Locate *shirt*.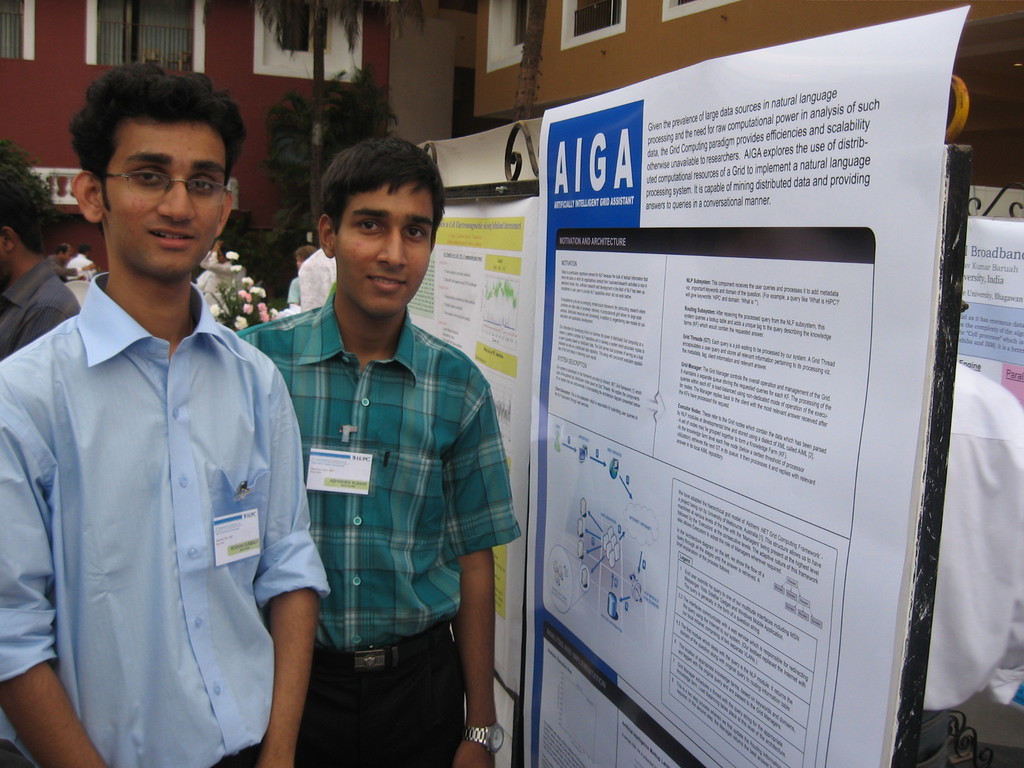
Bounding box: bbox=(0, 254, 88, 362).
